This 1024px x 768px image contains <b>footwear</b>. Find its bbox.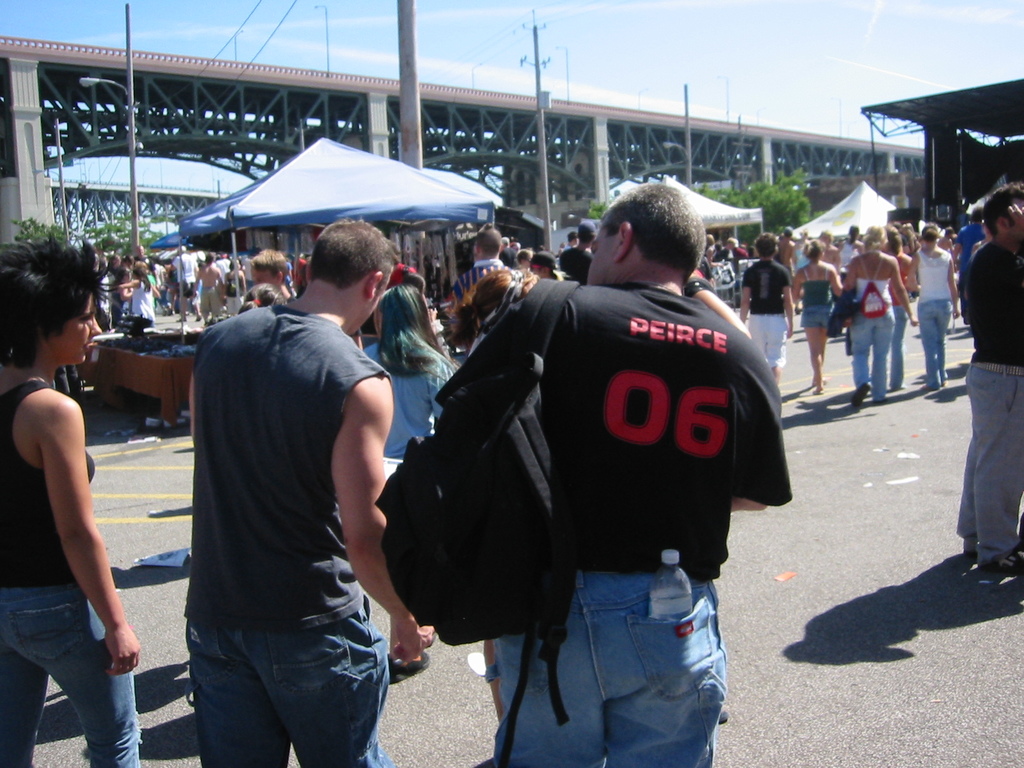
select_region(977, 548, 1023, 575).
